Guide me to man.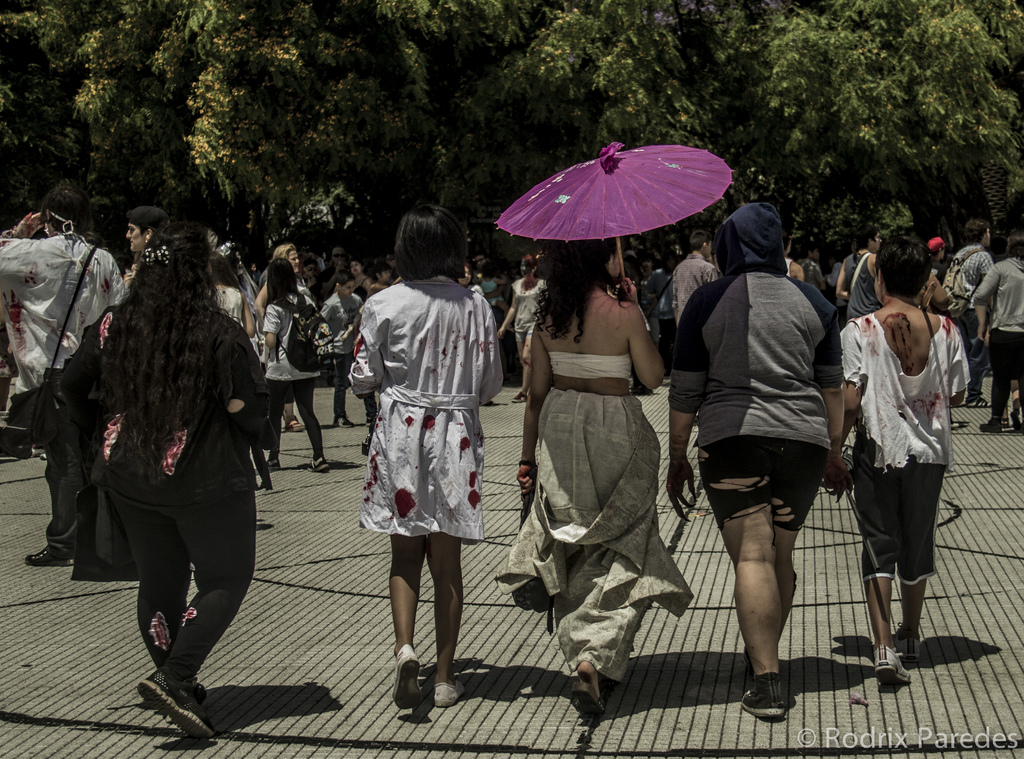
Guidance: 676 234 733 367.
